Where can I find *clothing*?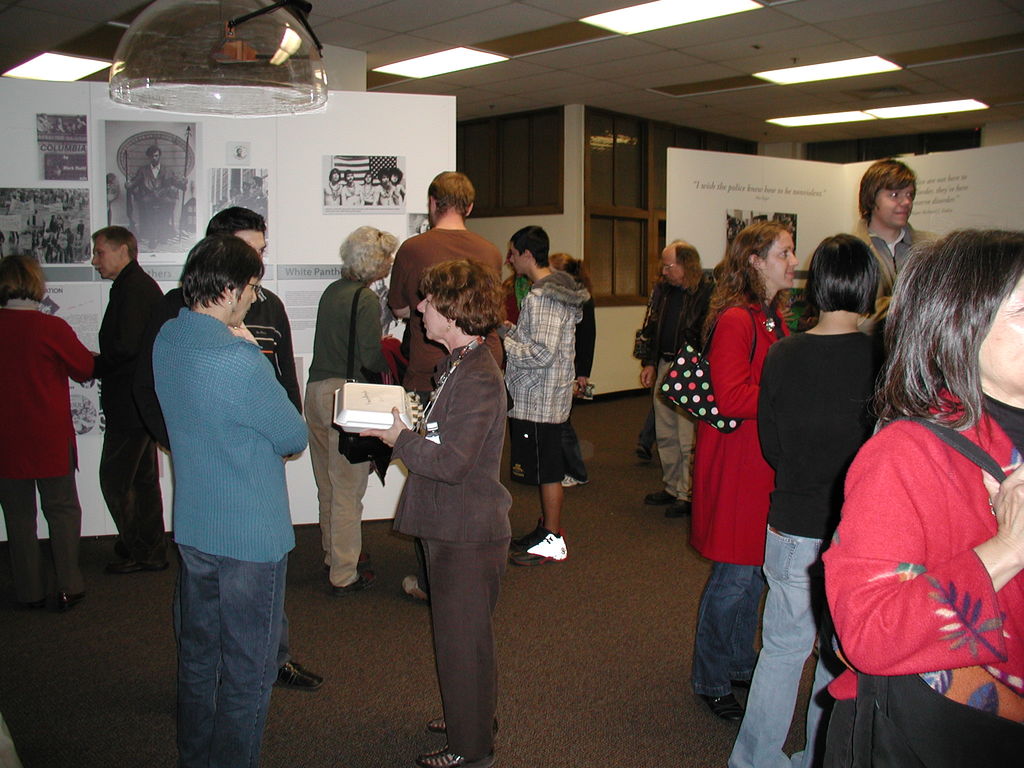
You can find it at [815,383,1023,766].
